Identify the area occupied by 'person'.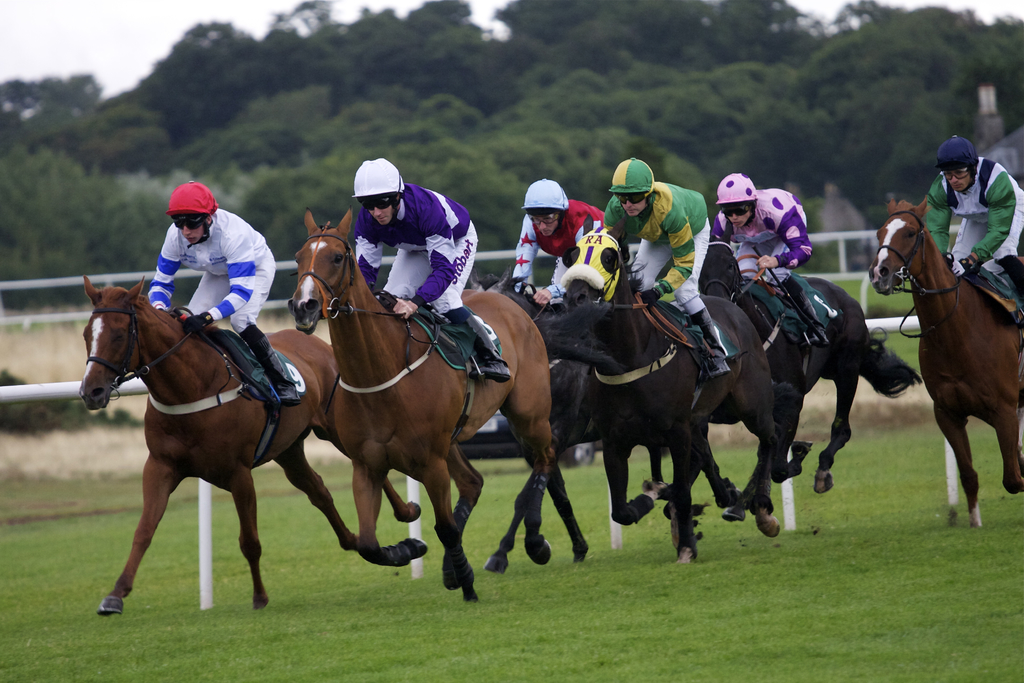
Area: bbox(927, 135, 1023, 321).
